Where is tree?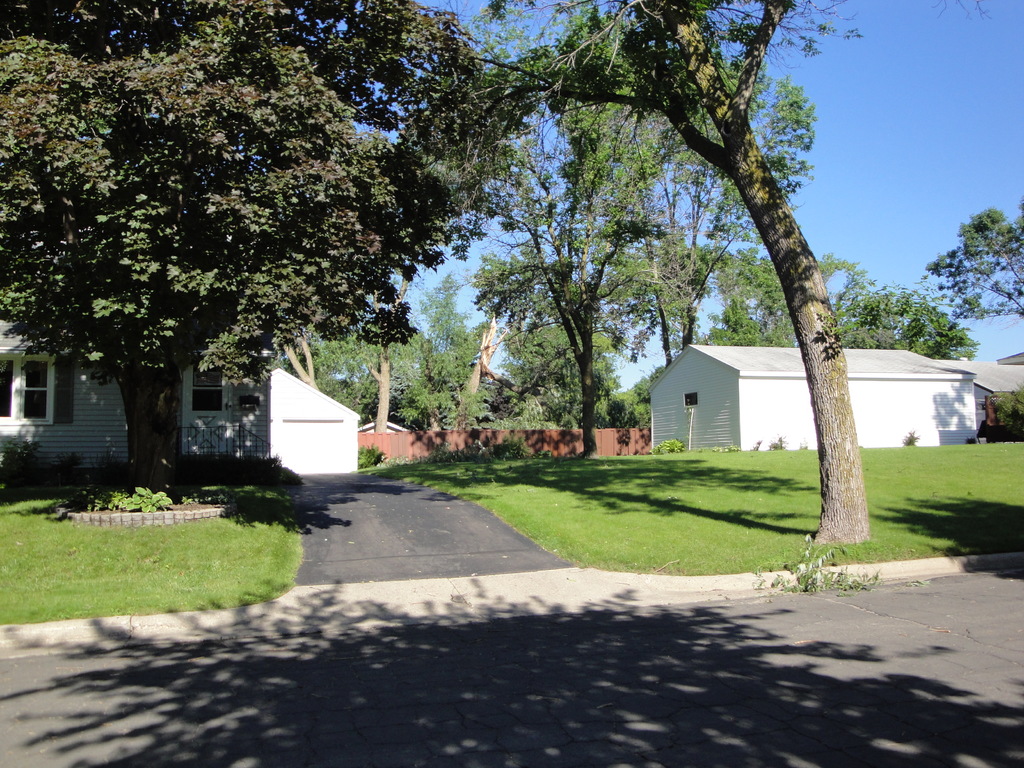
region(468, 112, 660, 461).
